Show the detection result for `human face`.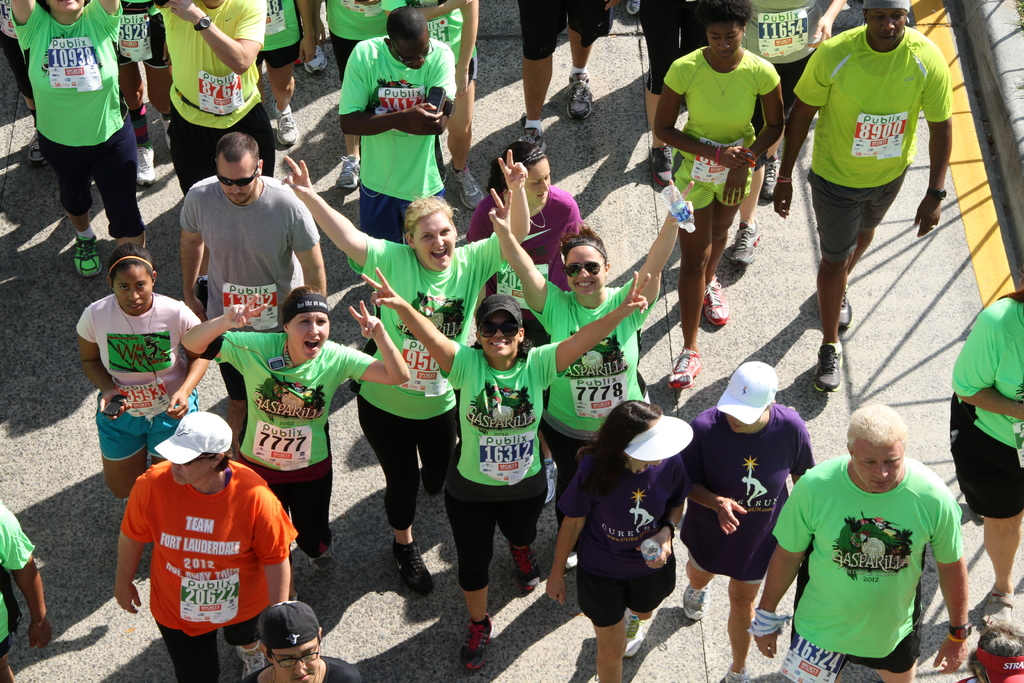
bbox=(115, 260, 156, 318).
